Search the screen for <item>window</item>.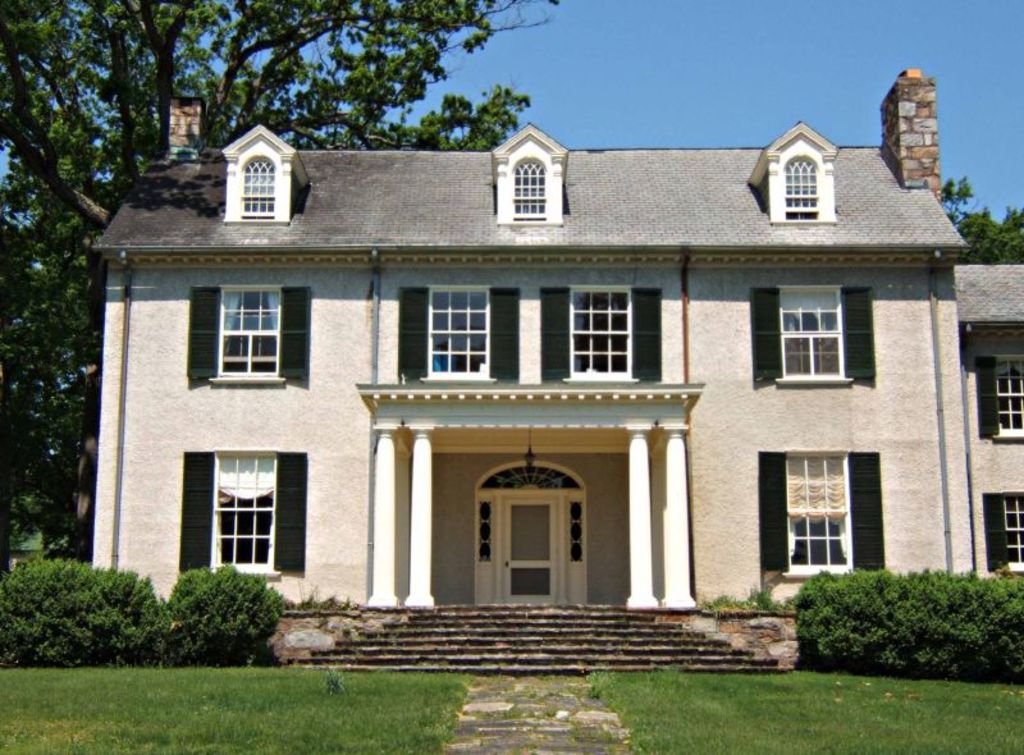
Found at 184 456 283 566.
